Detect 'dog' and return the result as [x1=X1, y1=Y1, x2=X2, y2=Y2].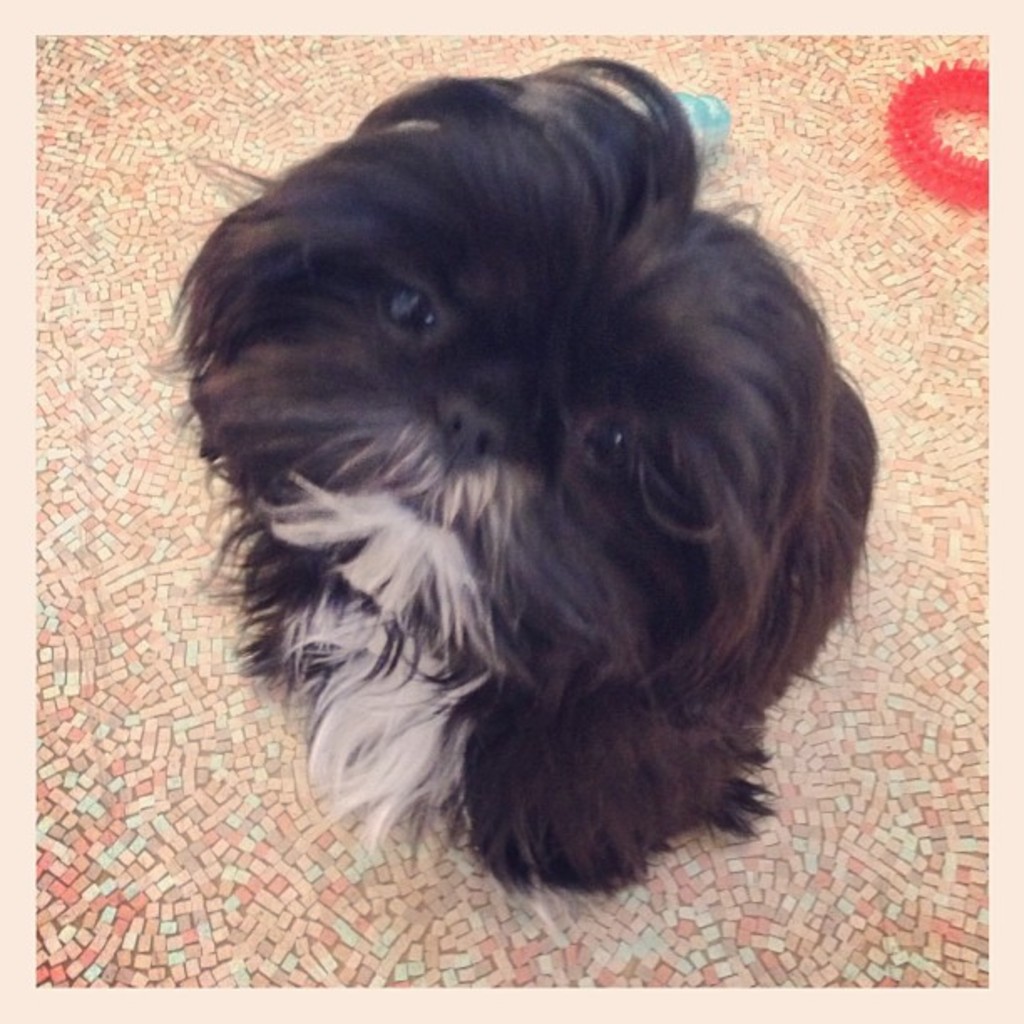
[x1=142, y1=54, x2=877, y2=897].
